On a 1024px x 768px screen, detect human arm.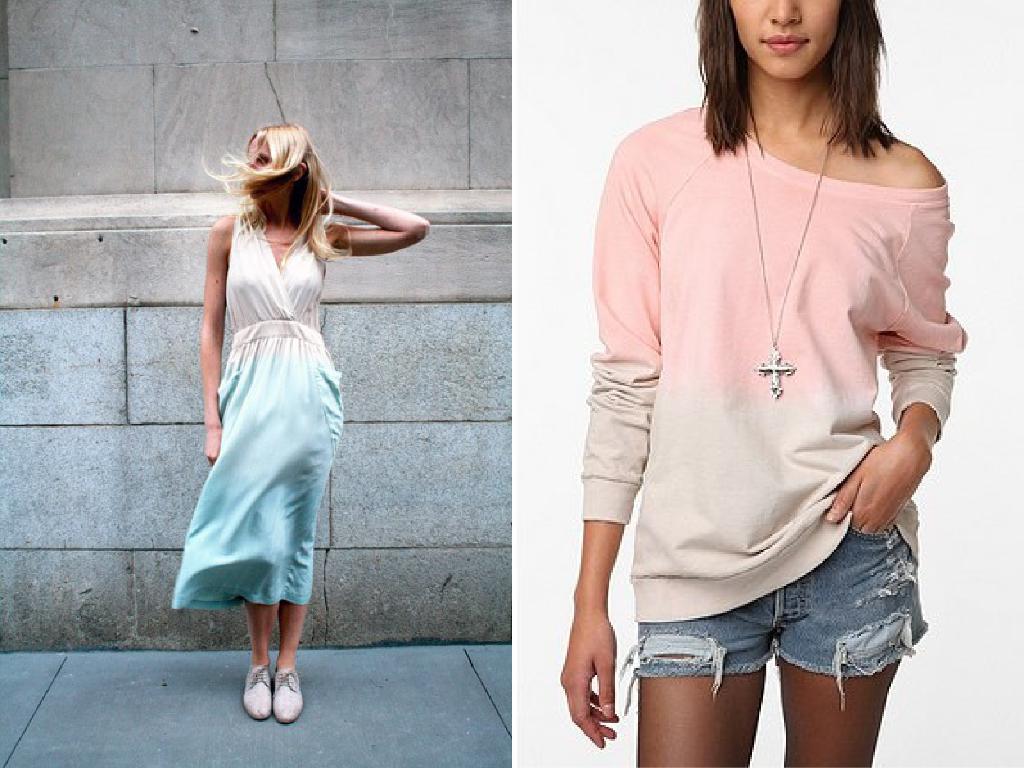
(200, 207, 238, 478).
